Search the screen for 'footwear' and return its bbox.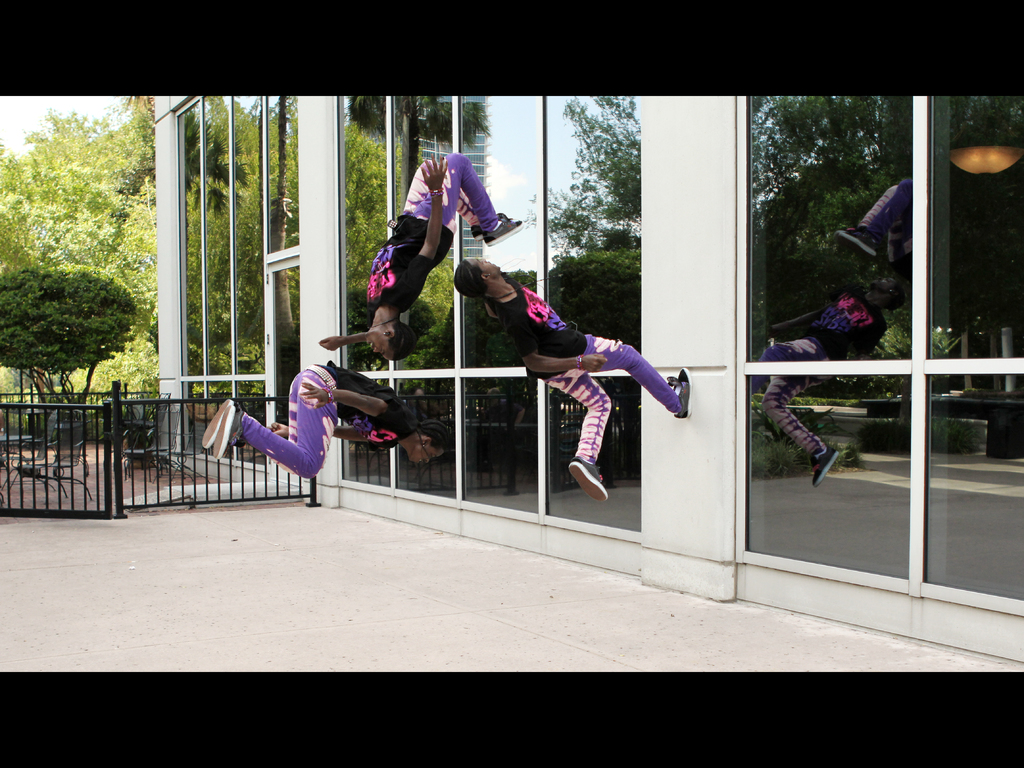
Found: l=482, t=216, r=524, b=247.
